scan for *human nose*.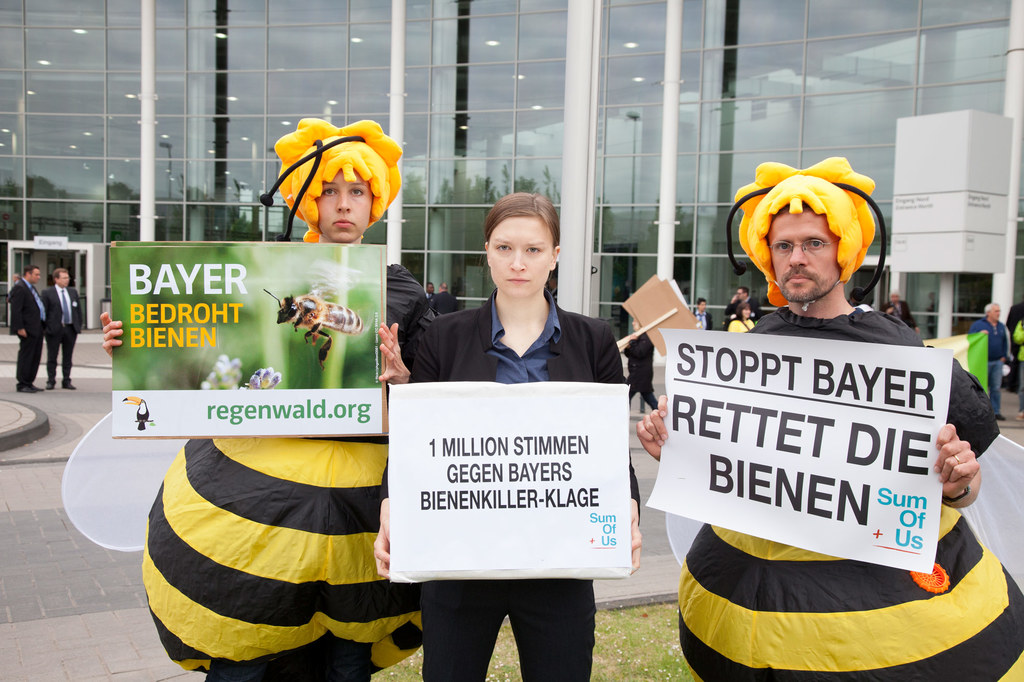
Scan result: box=[508, 248, 525, 271].
